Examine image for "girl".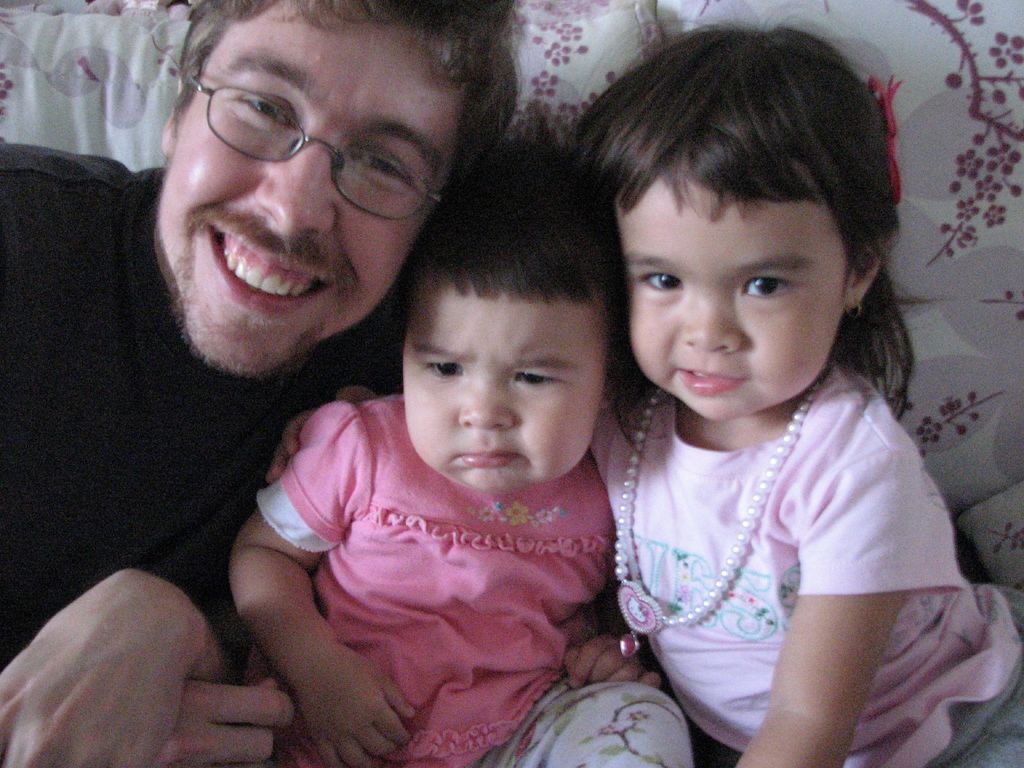
Examination result: bbox=(567, 2, 1023, 767).
